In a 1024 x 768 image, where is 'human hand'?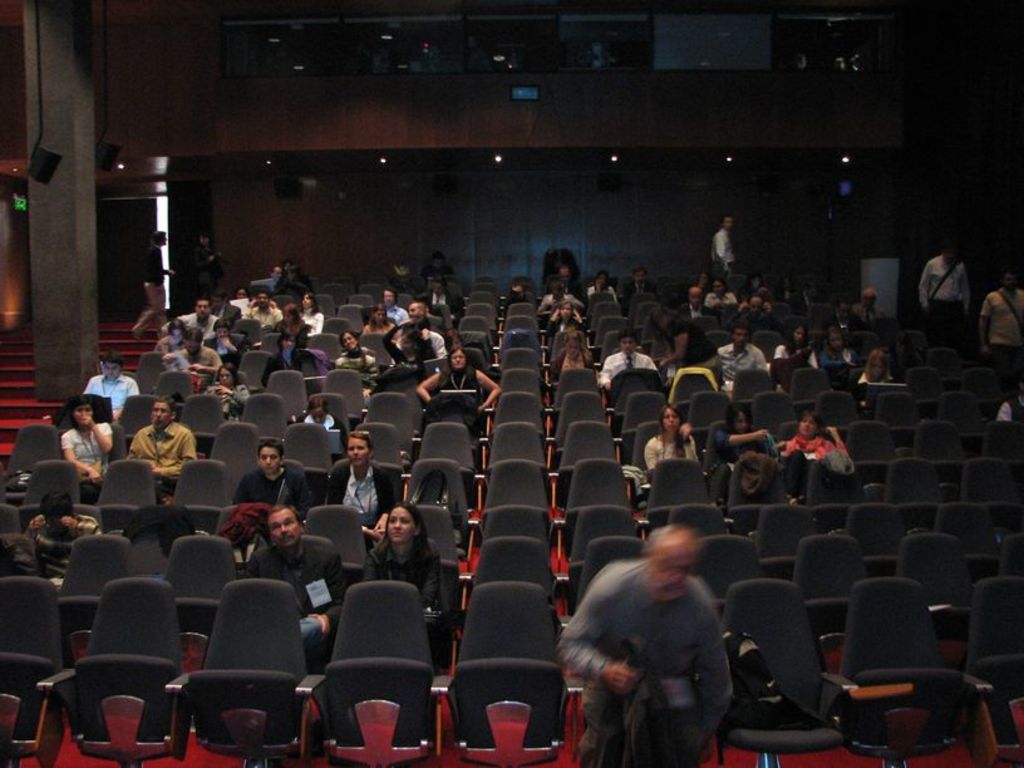
(left=370, top=516, right=388, bottom=538).
